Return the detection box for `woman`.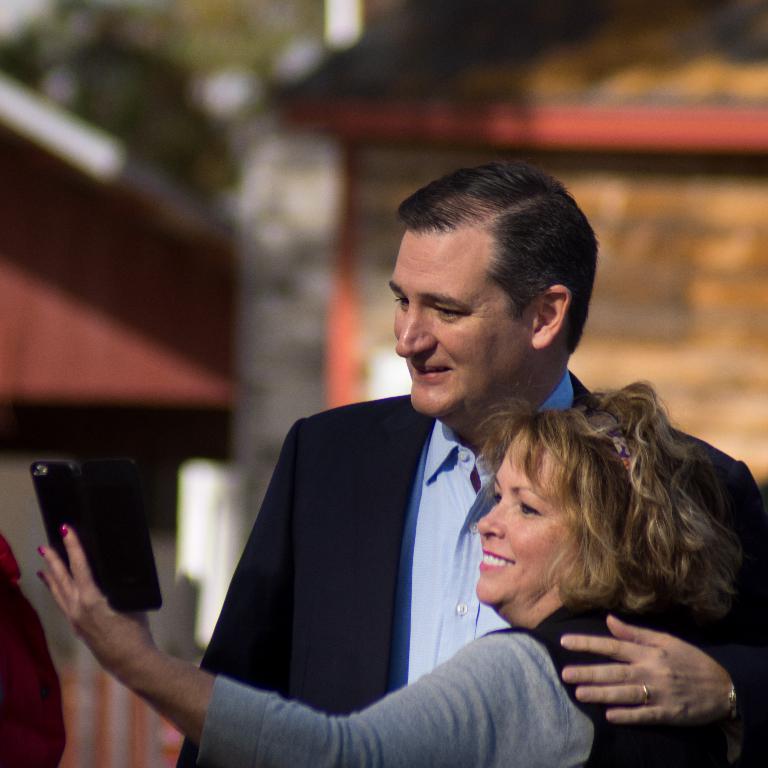
locate(41, 380, 765, 767).
